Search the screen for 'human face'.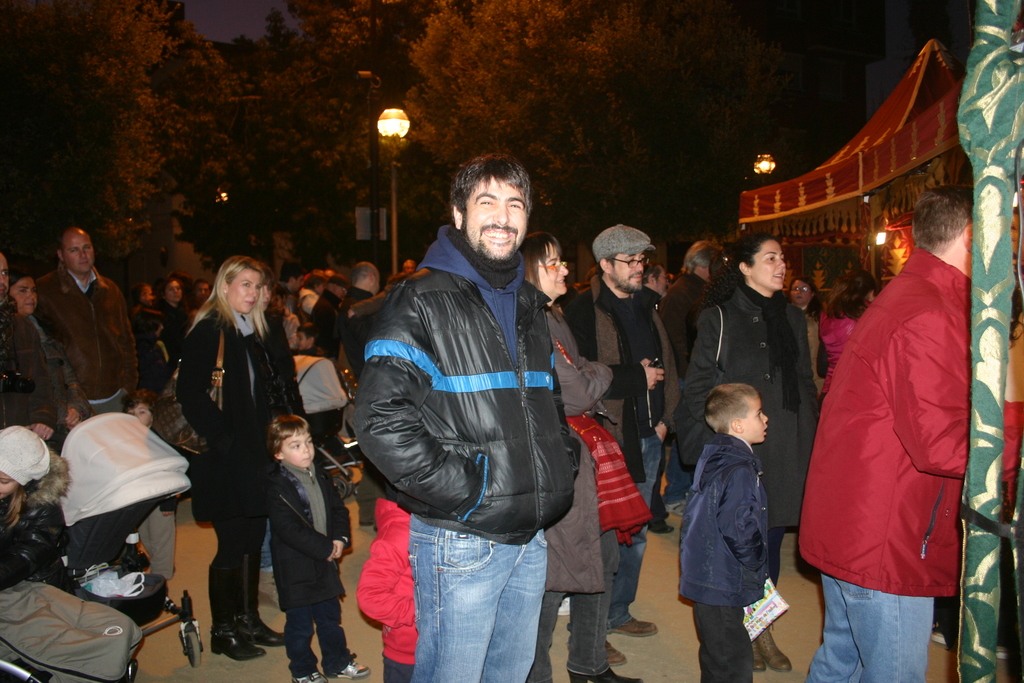
Found at bbox(65, 236, 92, 273).
